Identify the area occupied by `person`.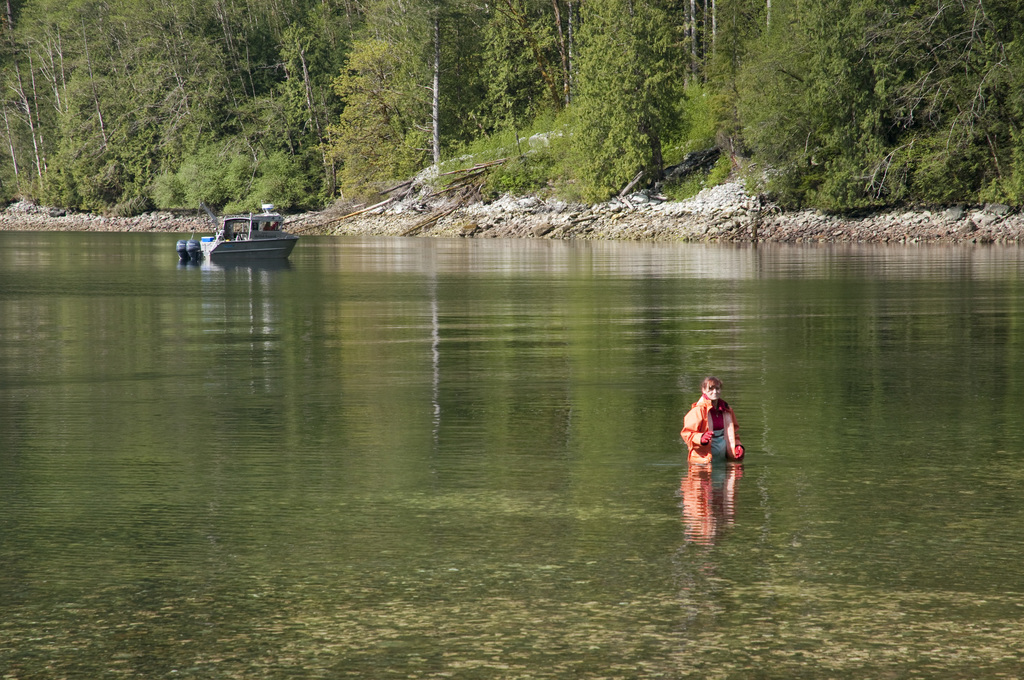
Area: box=[675, 380, 742, 486].
